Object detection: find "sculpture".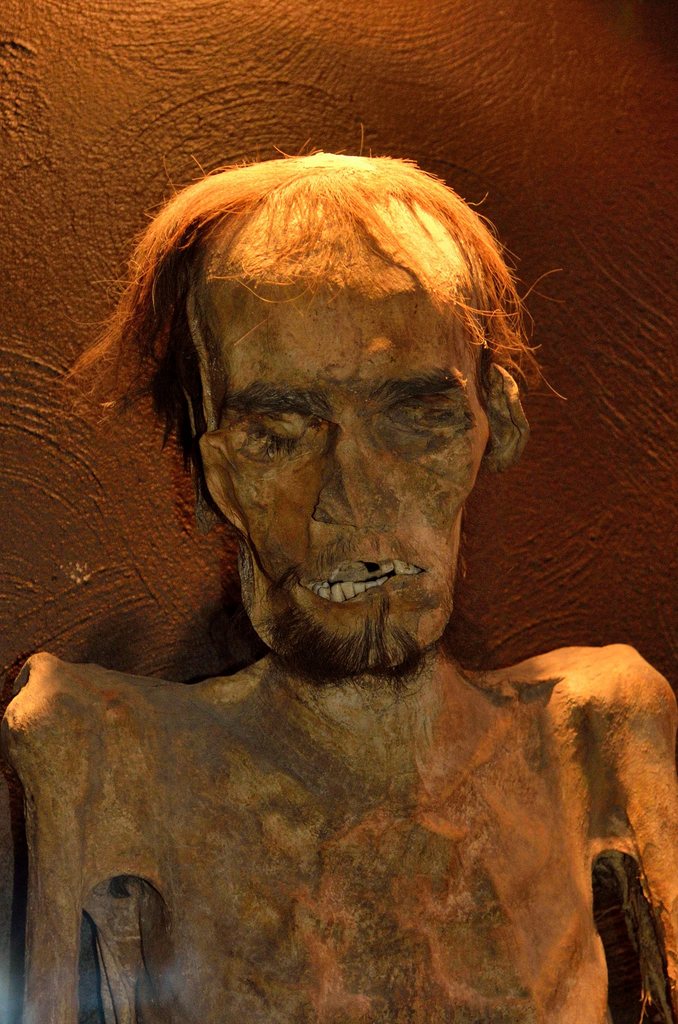
<box>0,147,677,1022</box>.
